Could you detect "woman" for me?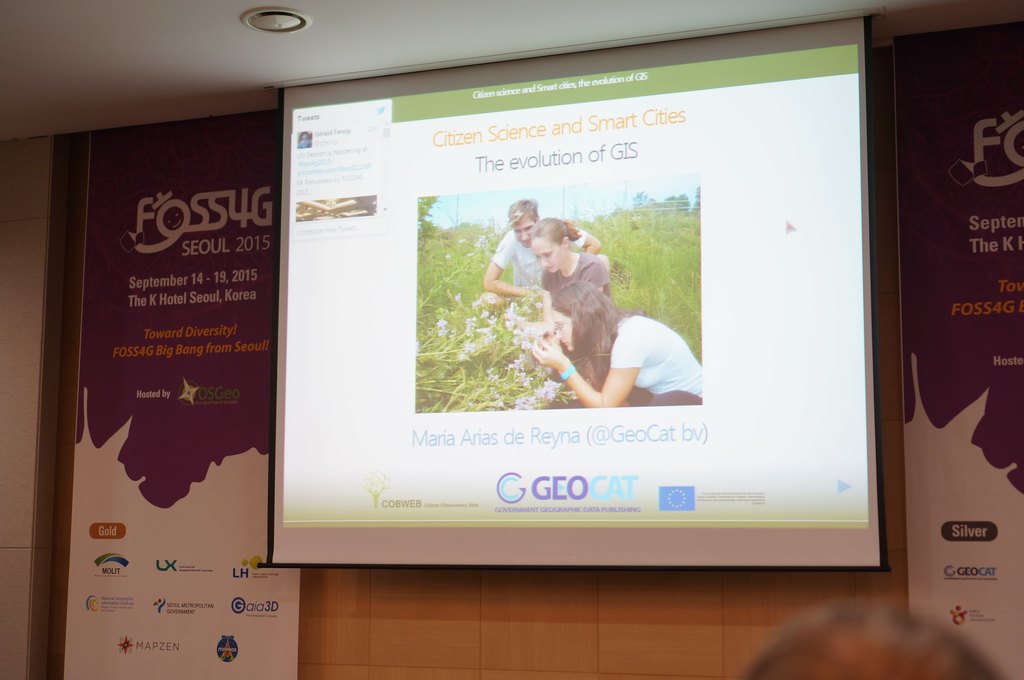
Detection result: Rect(512, 207, 629, 363).
